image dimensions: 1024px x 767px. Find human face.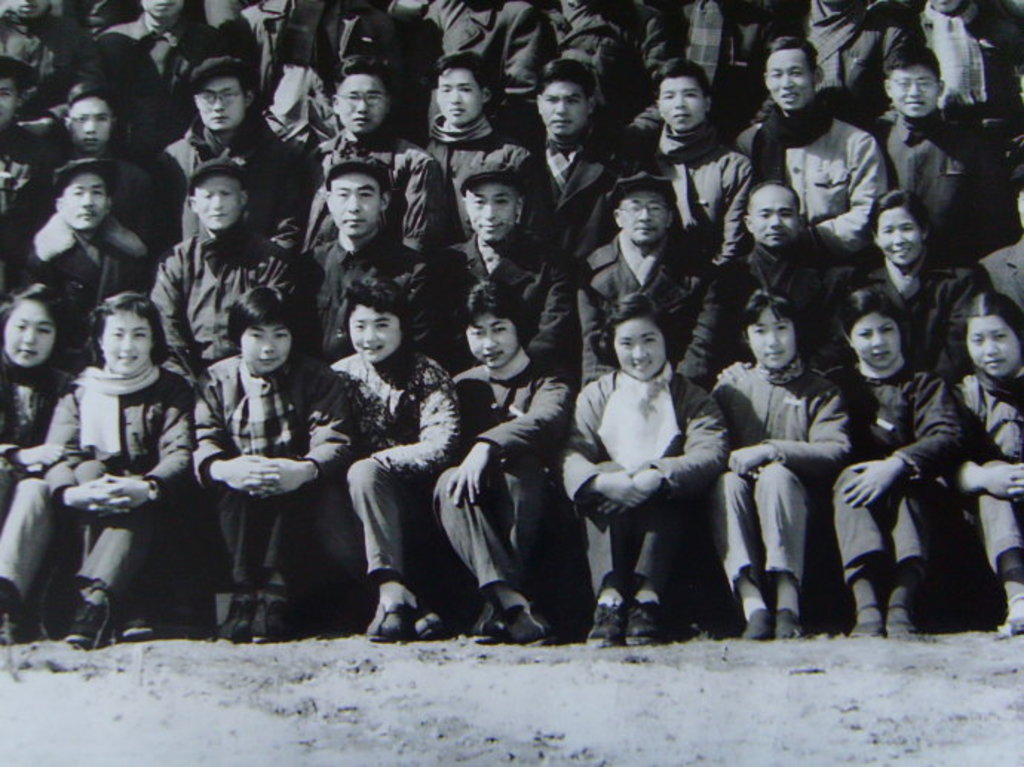
x1=353 y1=306 x2=398 y2=361.
